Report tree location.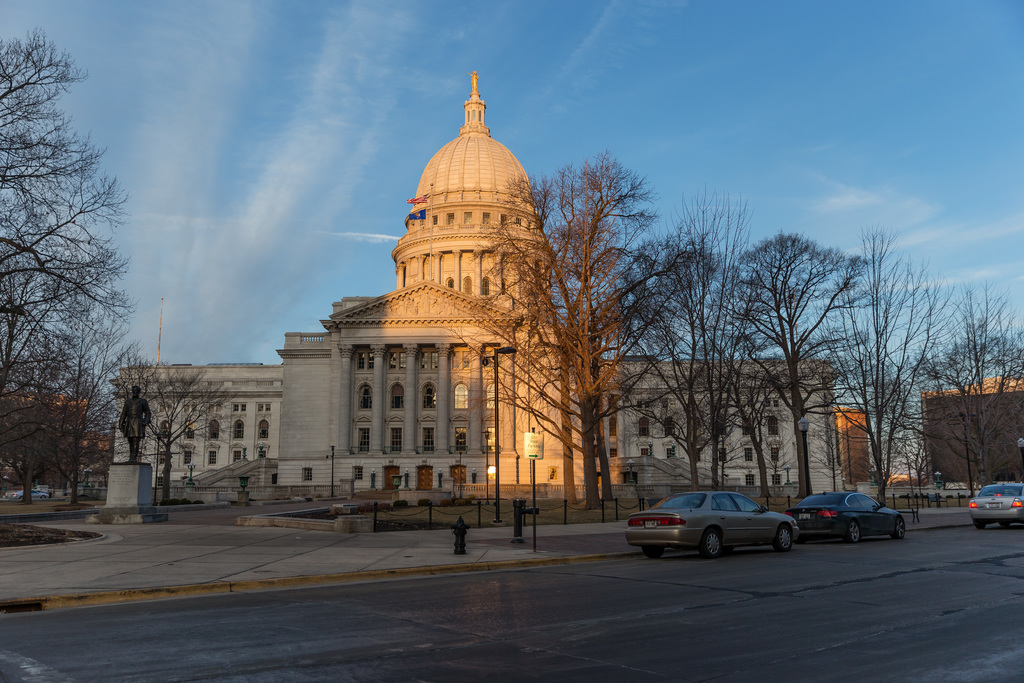
Report: region(51, 306, 119, 496).
